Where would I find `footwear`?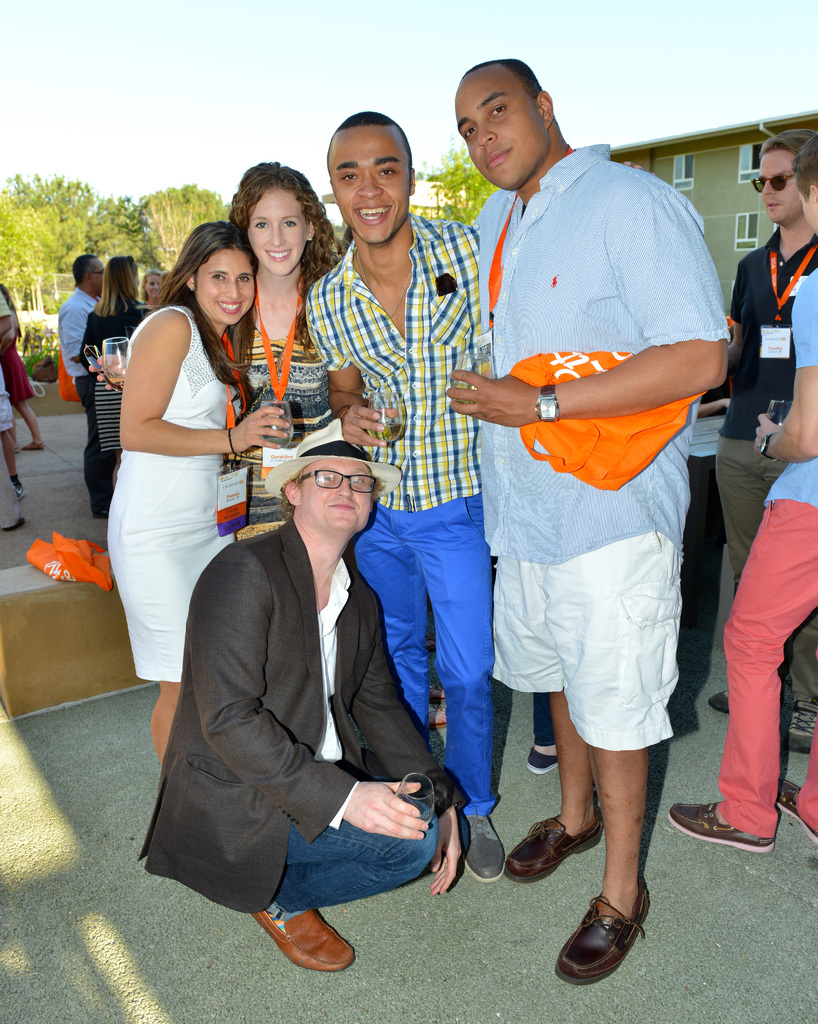
At locate(520, 748, 559, 771).
